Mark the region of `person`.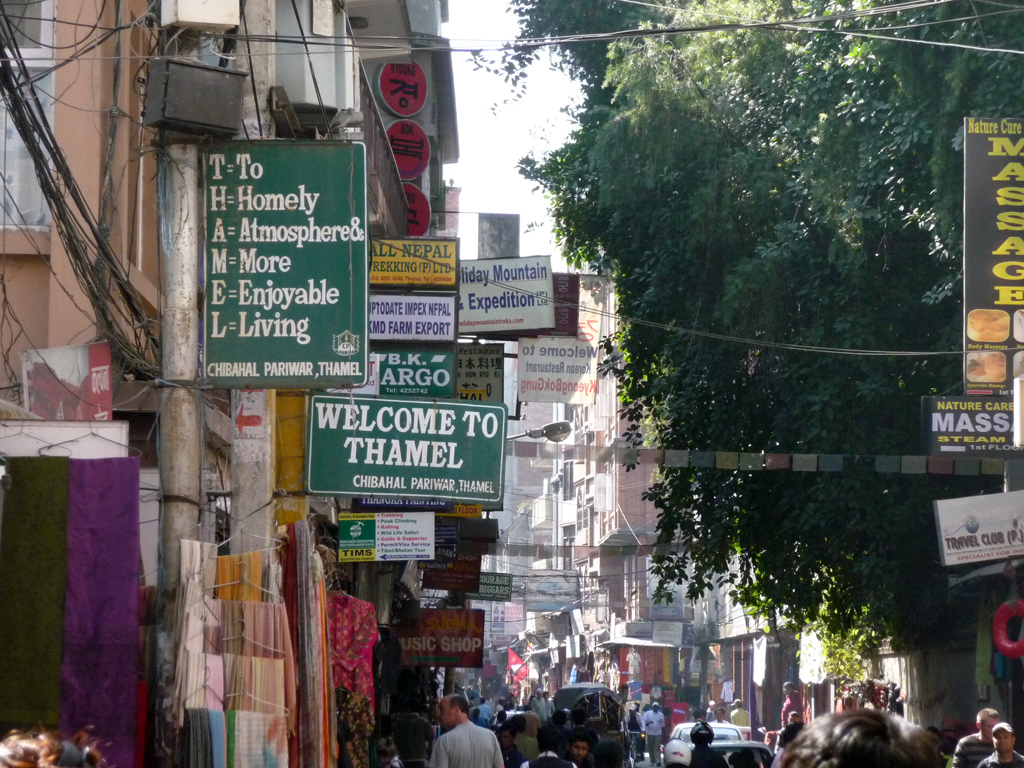
Region: 953,705,1021,767.
